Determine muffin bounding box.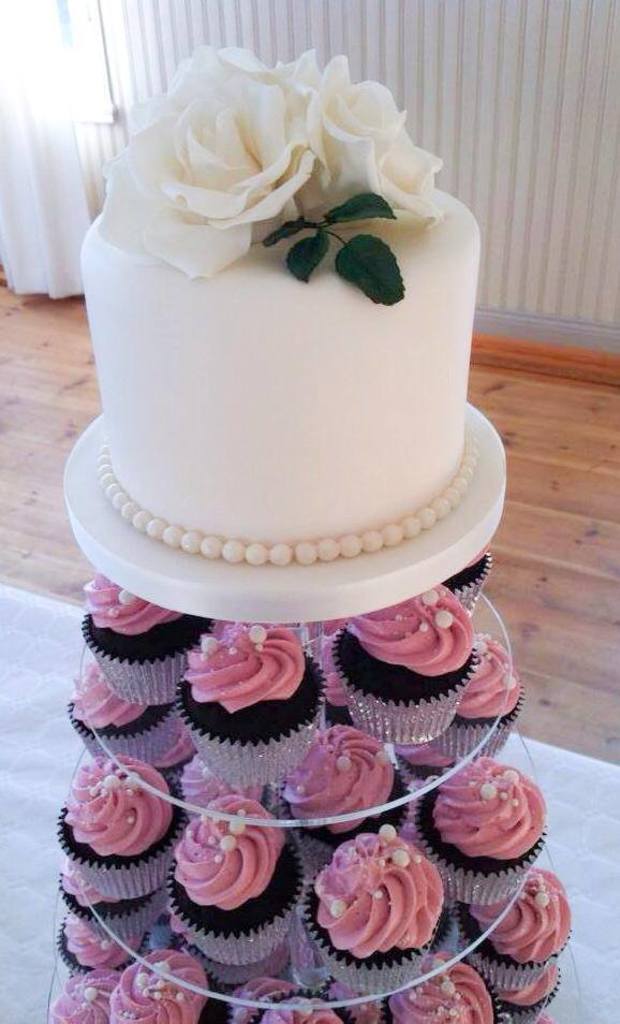
Determined: [153, 730, 221, 773].
